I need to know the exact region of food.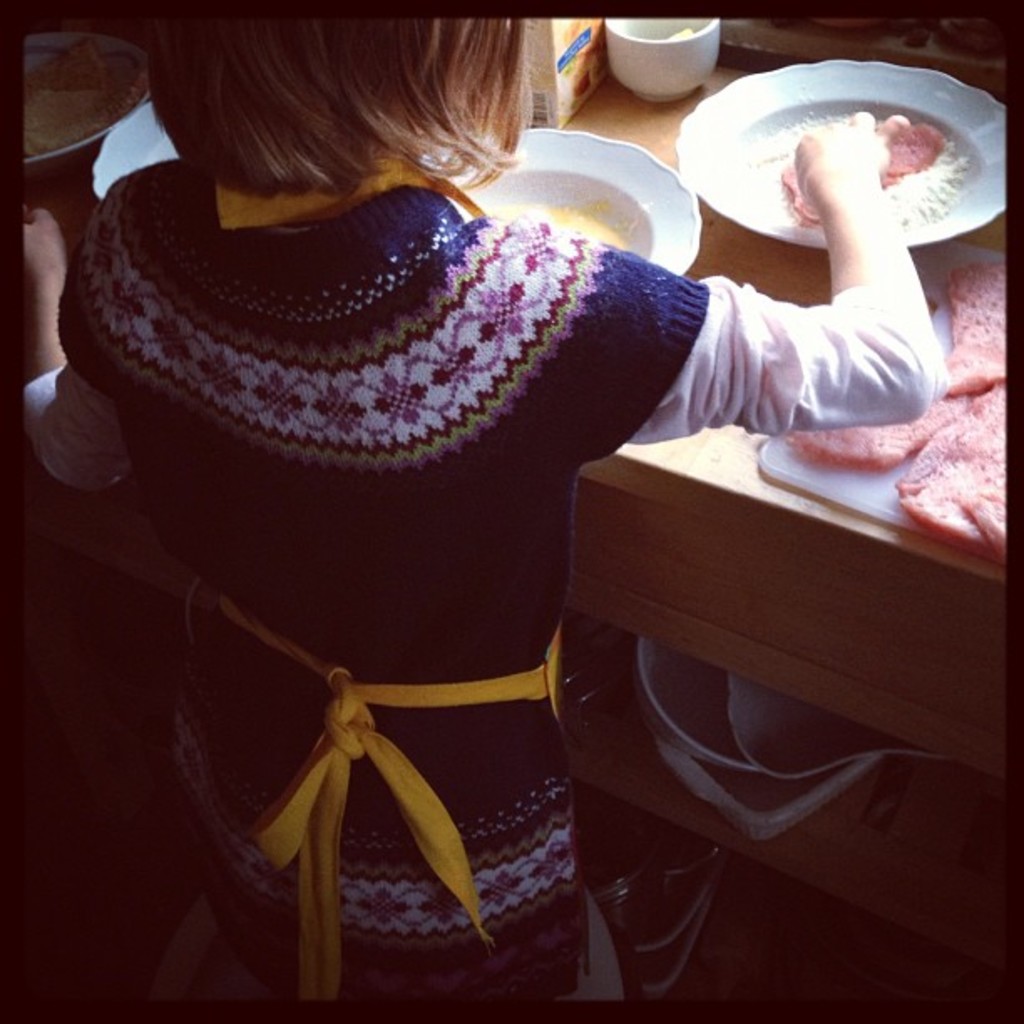
Region: <region>783, 263, 1006, 567</region>.
